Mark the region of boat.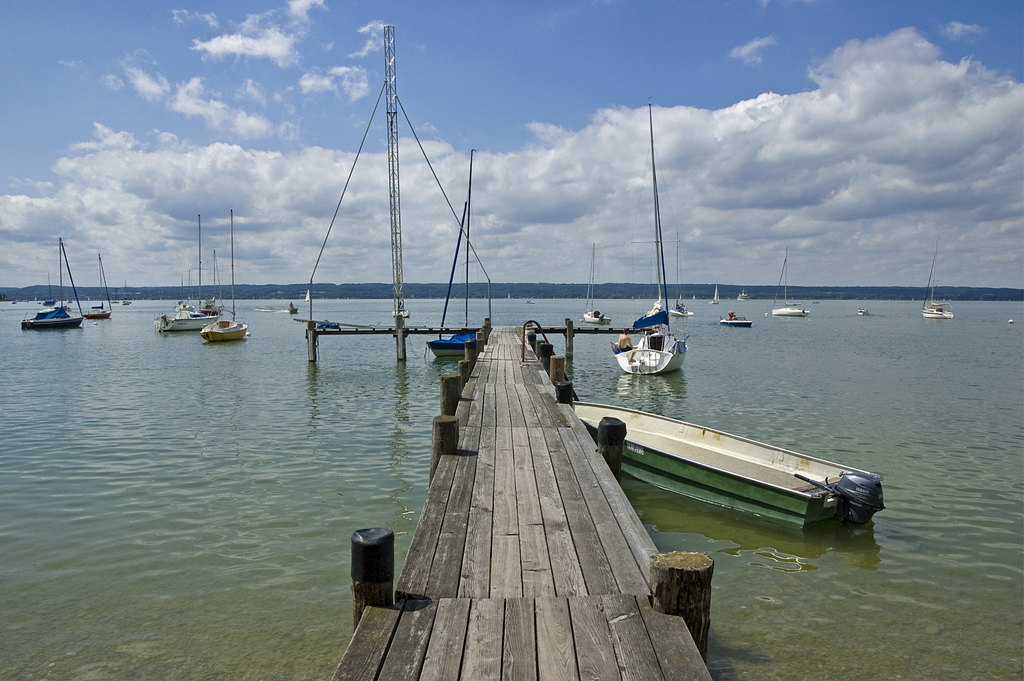
Region: rect(768, 241, 809, 322).
